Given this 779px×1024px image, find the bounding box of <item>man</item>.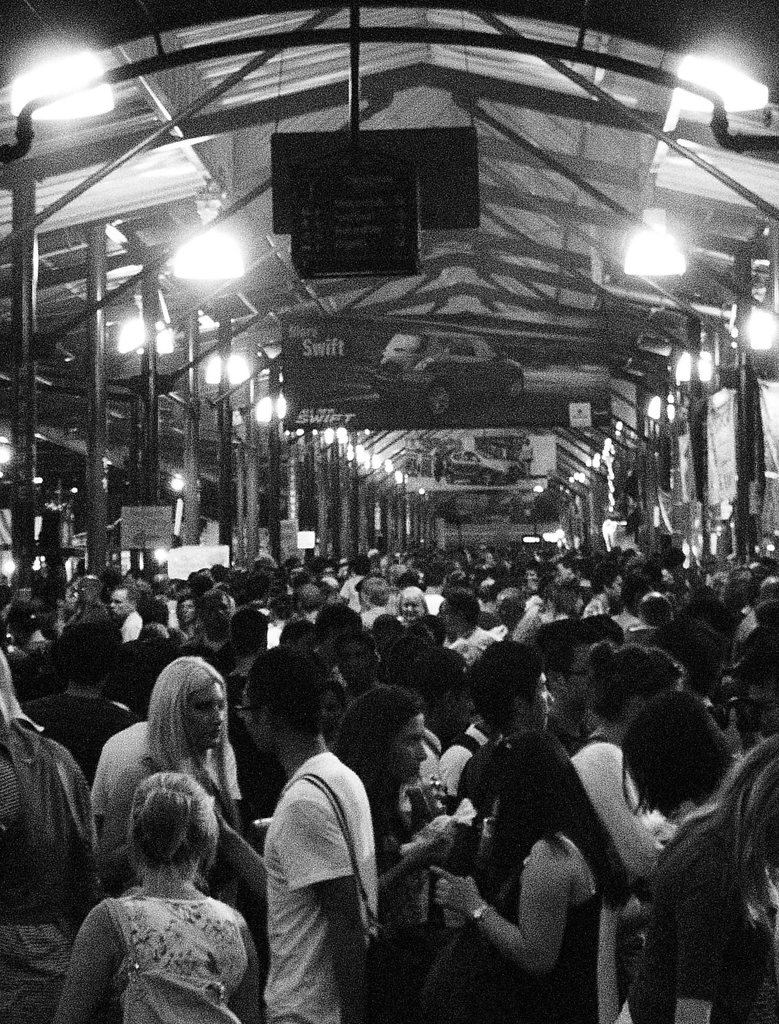
(79, 573, 110, 627).
